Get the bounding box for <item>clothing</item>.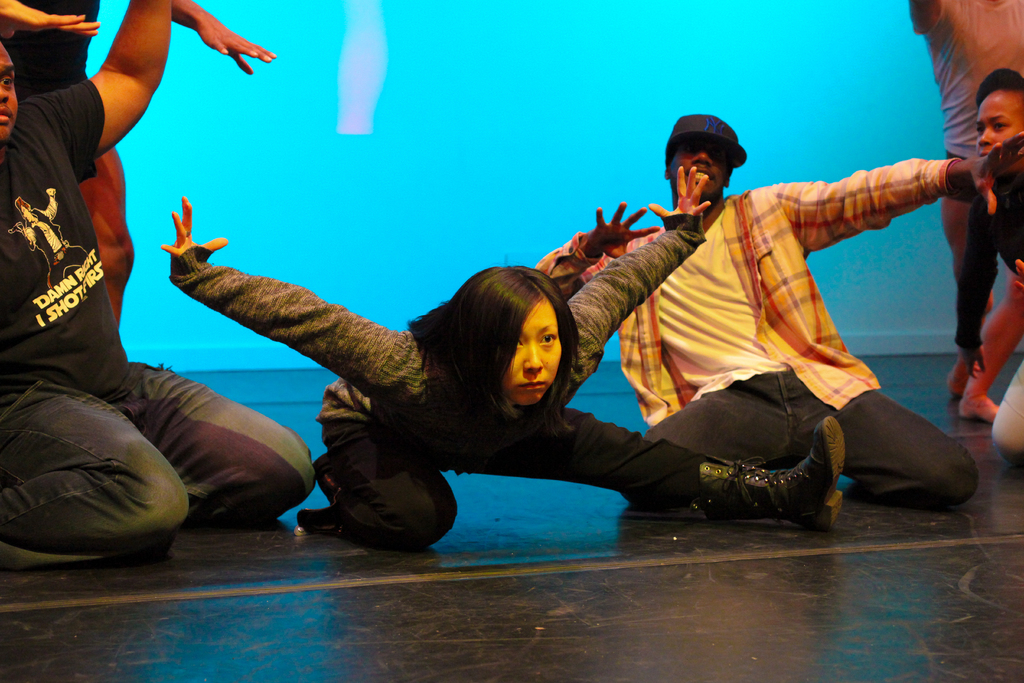
(x1=529, y1=154, x2=983, y2=532).
